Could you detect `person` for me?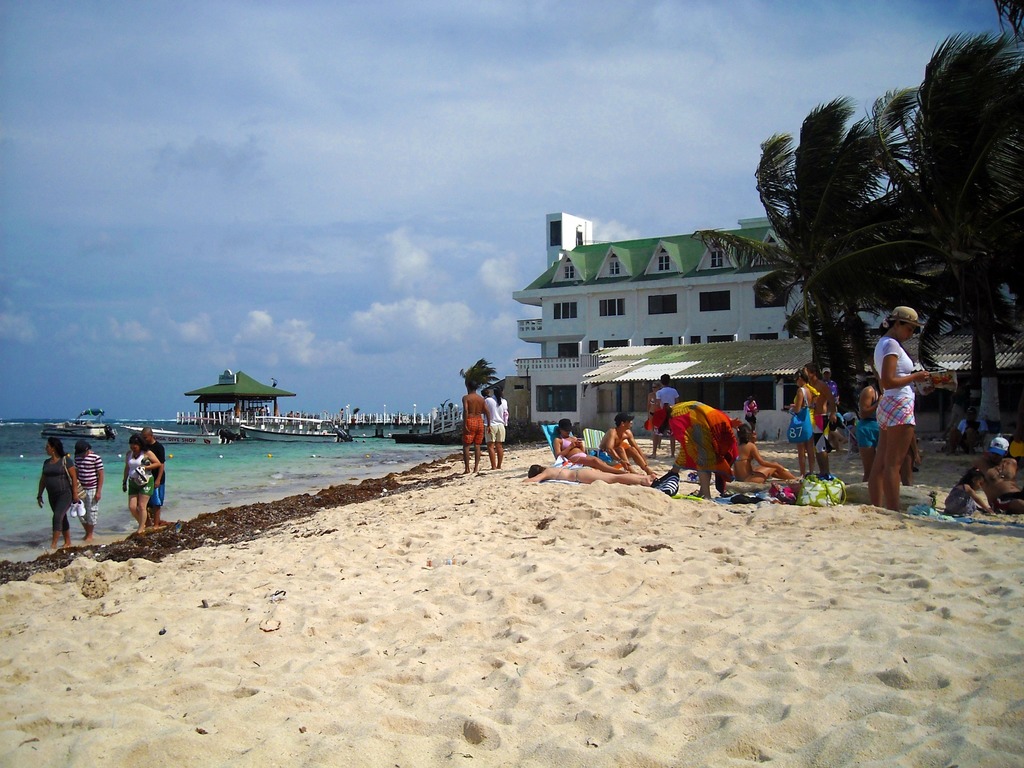
Detection result: [484,383,508,469].
